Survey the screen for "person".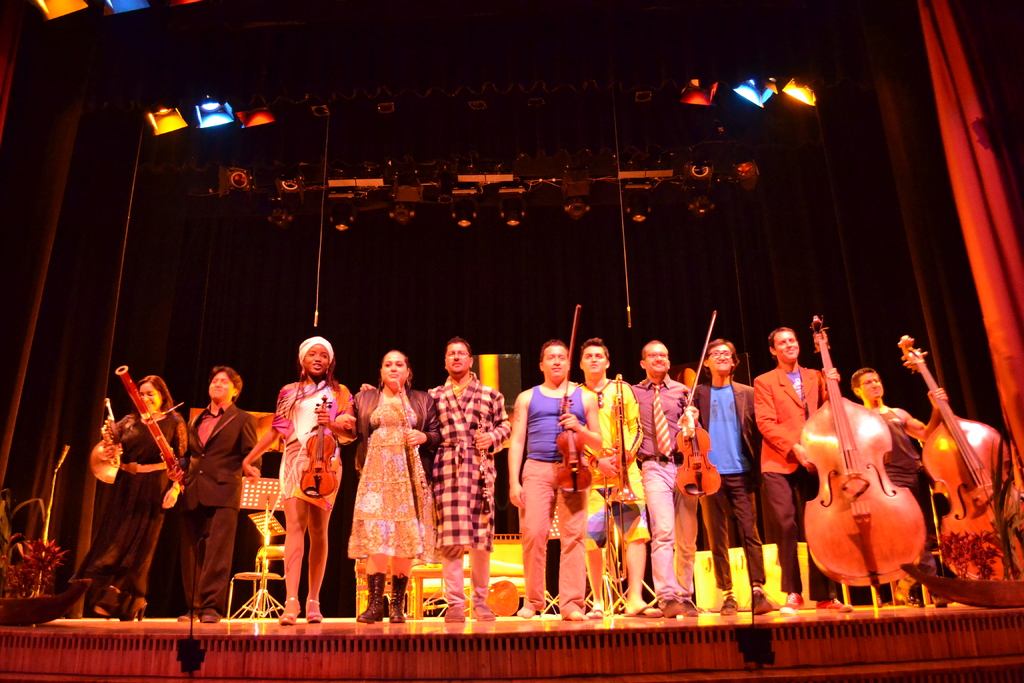
Survey found: crop(429, 341, 515, 623).
